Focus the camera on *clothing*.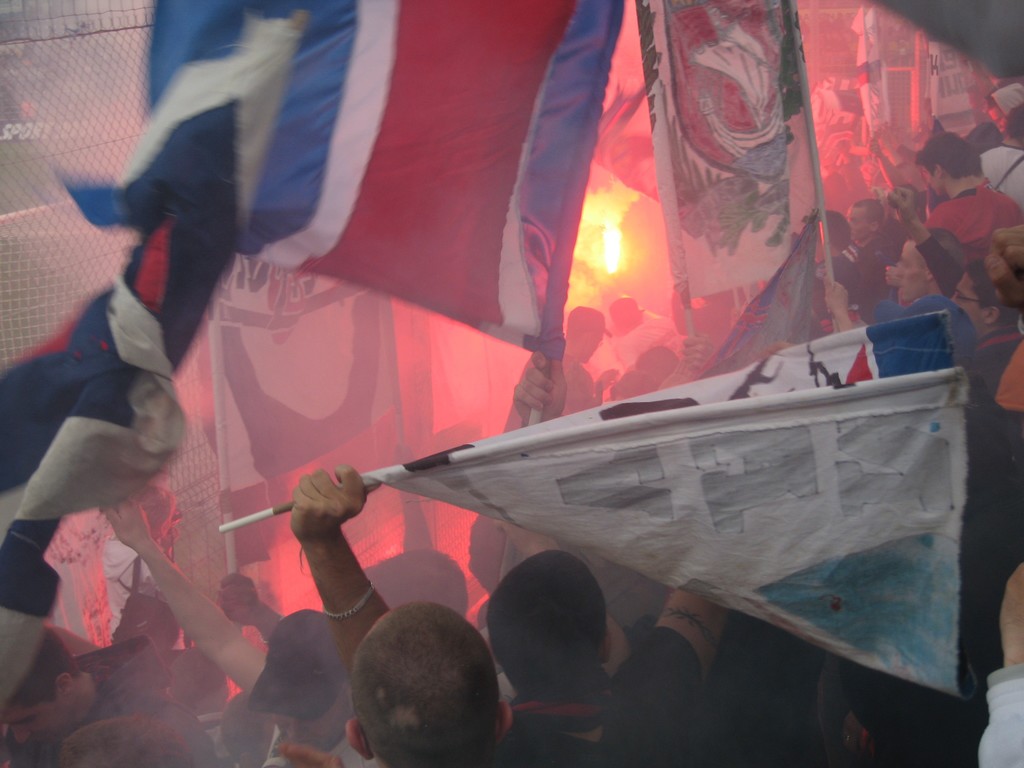
Focus region: BBox(966, 650, 1021, 767).
